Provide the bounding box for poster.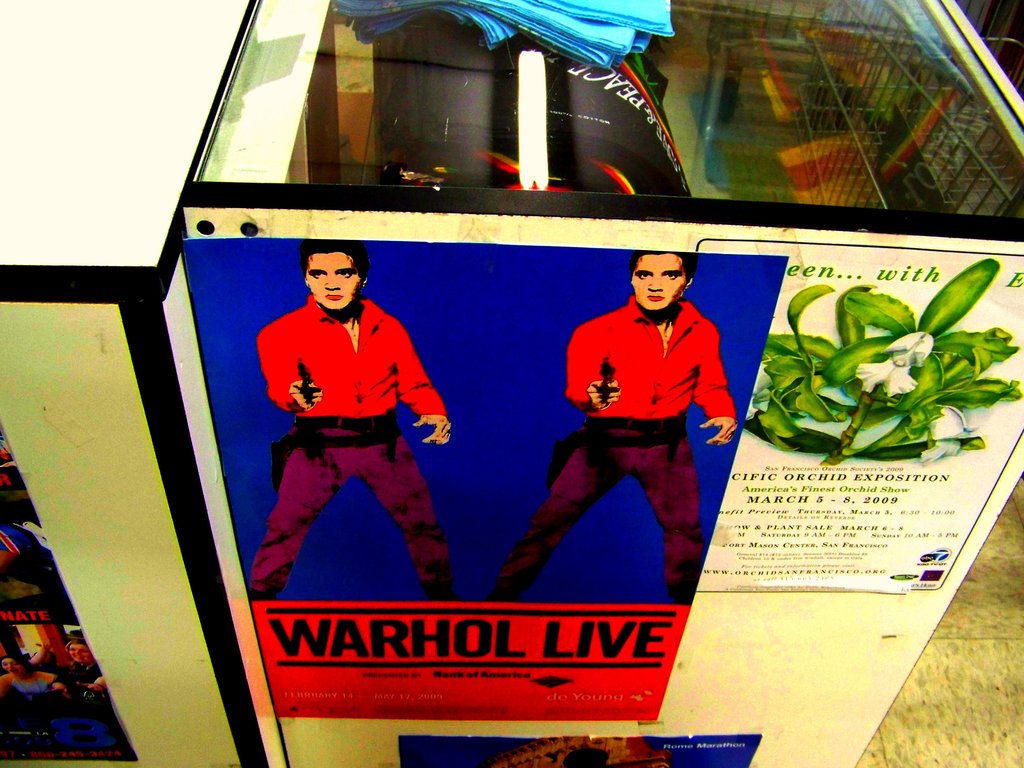
region(407, 735, 759, 767).
